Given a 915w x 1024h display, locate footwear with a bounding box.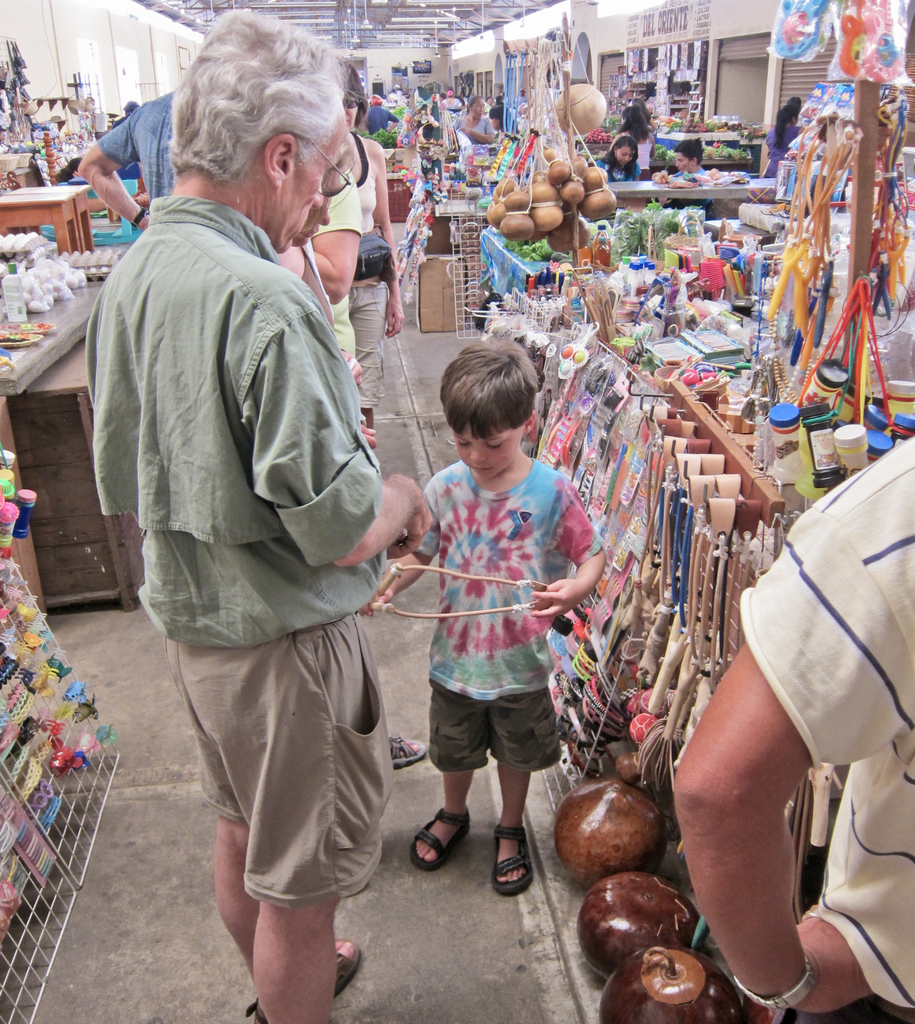
Located: BBox(244, 935, 364, 1023).
